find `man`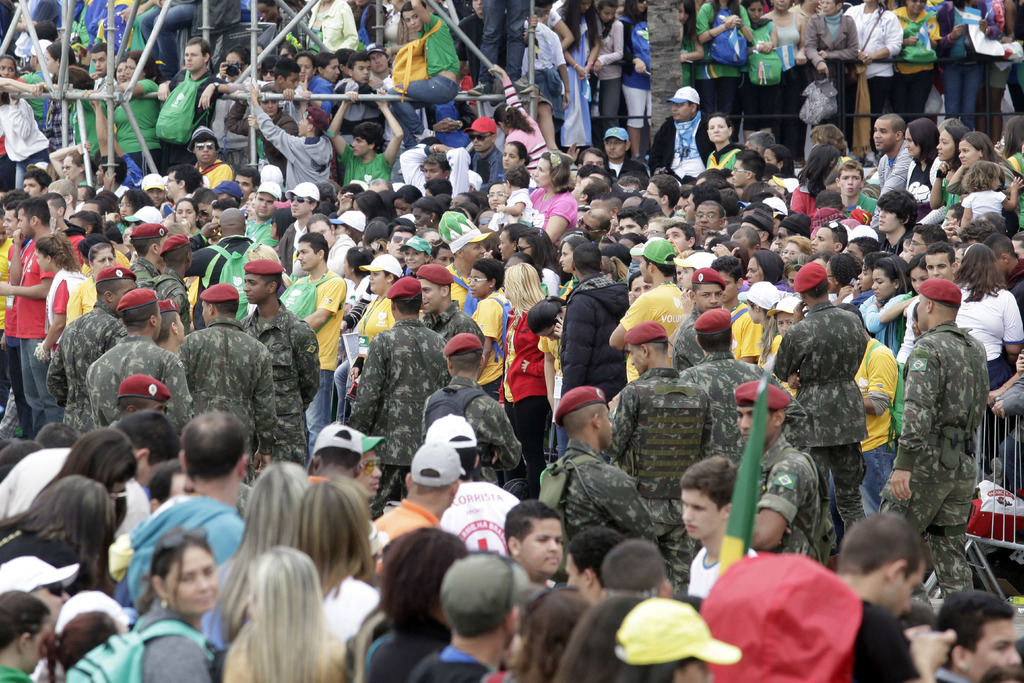
bbox(324, 88, 403, 185)
